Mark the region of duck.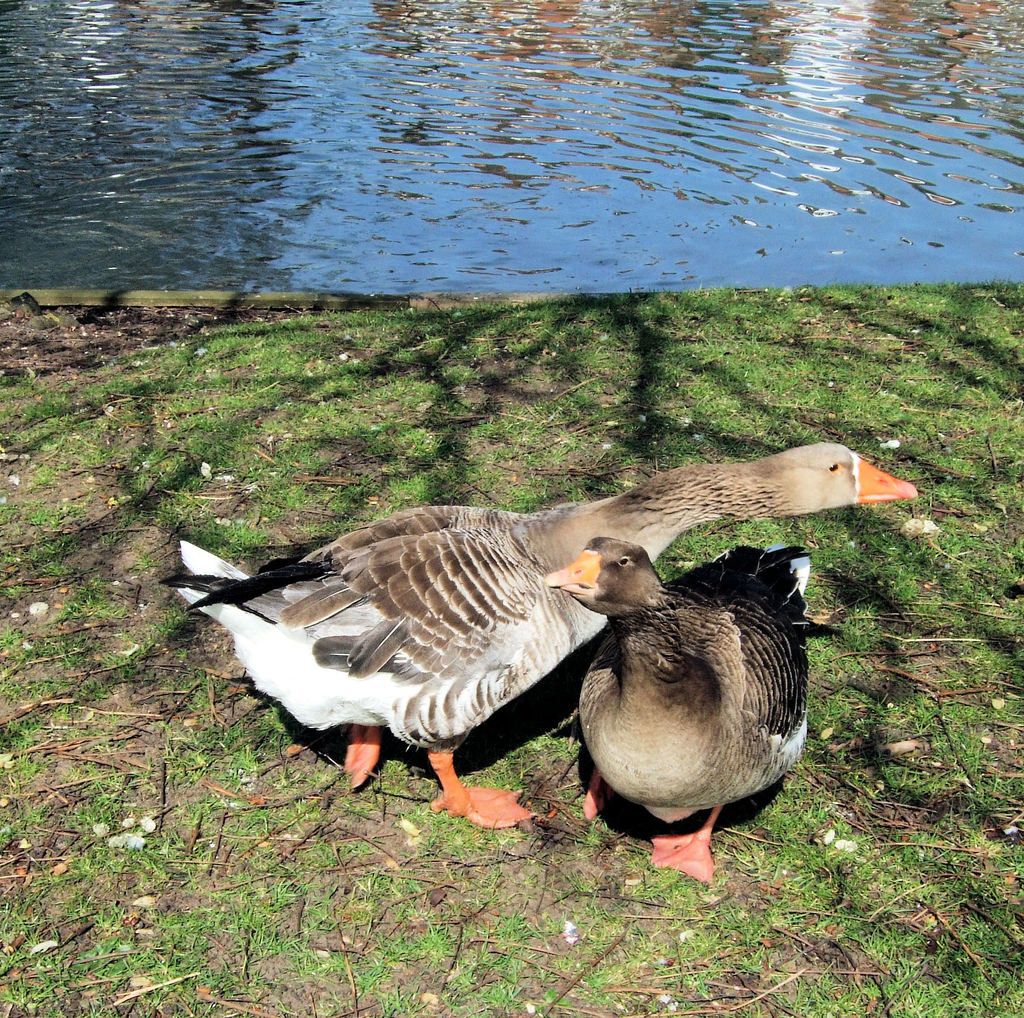
Region: x1=163 y1=440 x2=915 y2=837.
